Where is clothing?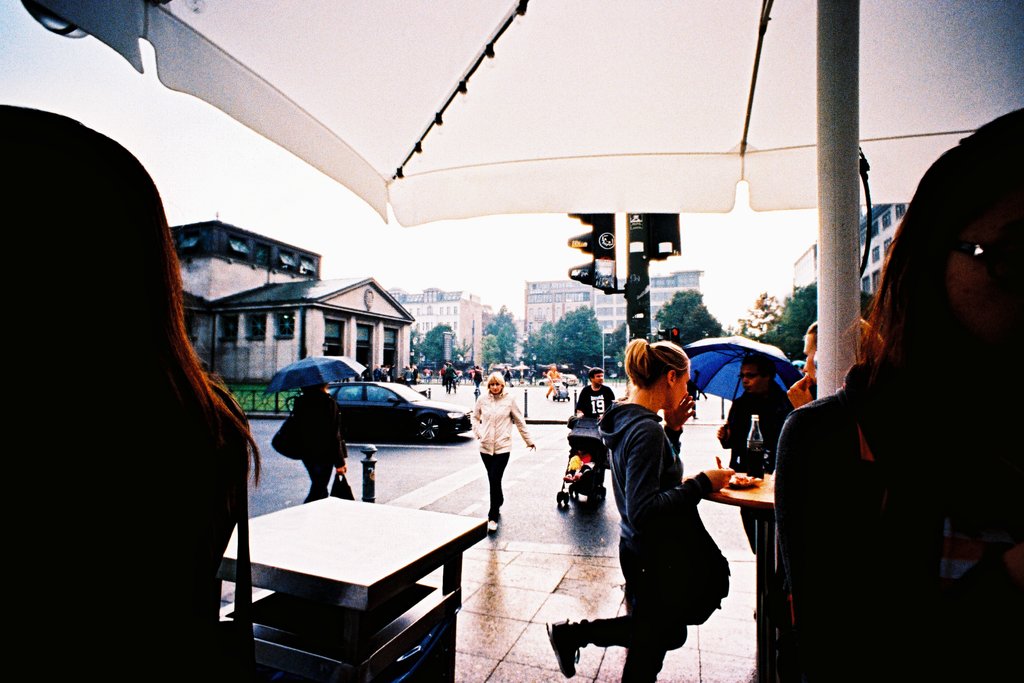
x1=722 y1=377 x2=796 y2=554.
